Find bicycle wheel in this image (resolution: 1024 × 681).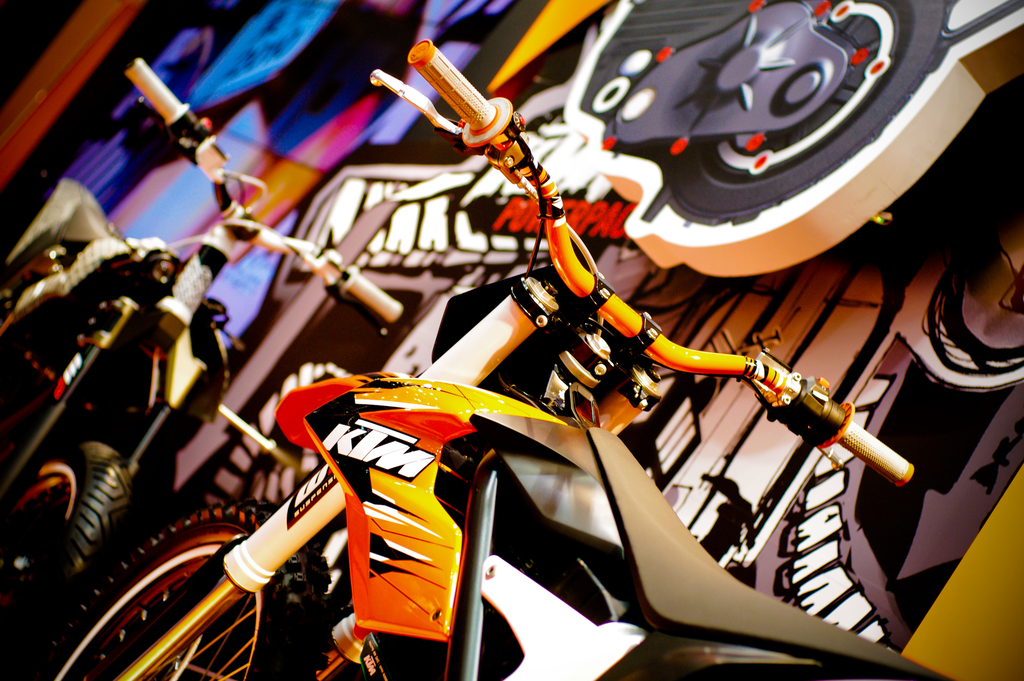
bbox=(0, 443, 133, 680).
